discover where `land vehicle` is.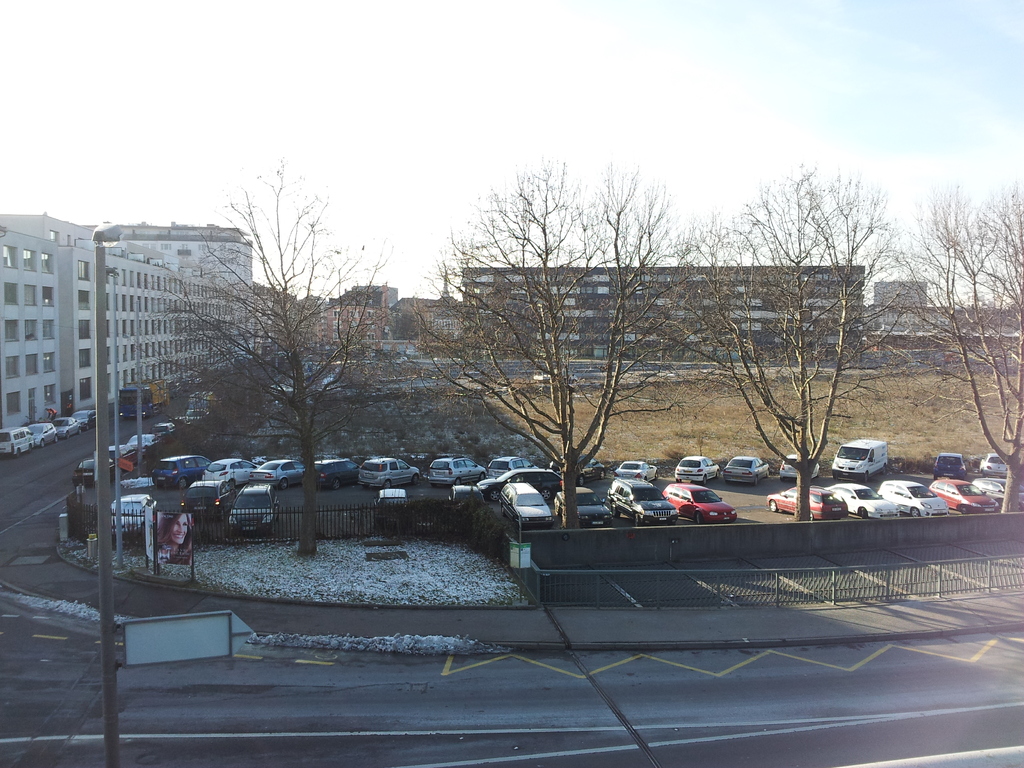
Discovered at (776, 451, 820, 482).
